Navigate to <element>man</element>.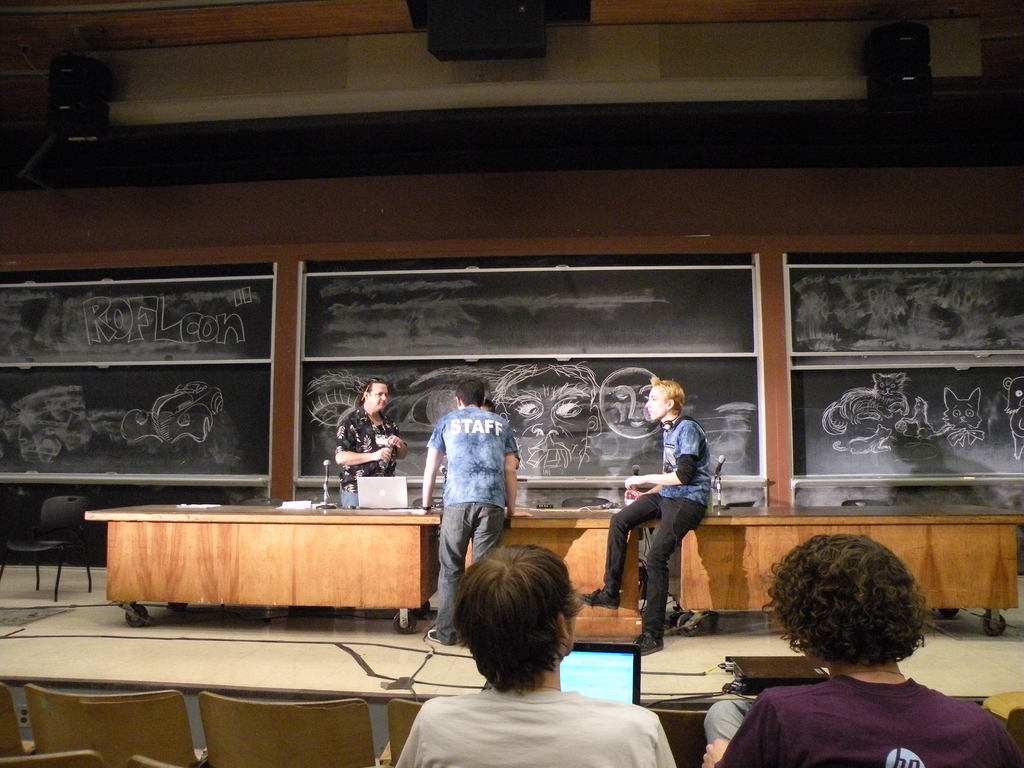
Navigation target: locate(333, 378, 408, 518).
